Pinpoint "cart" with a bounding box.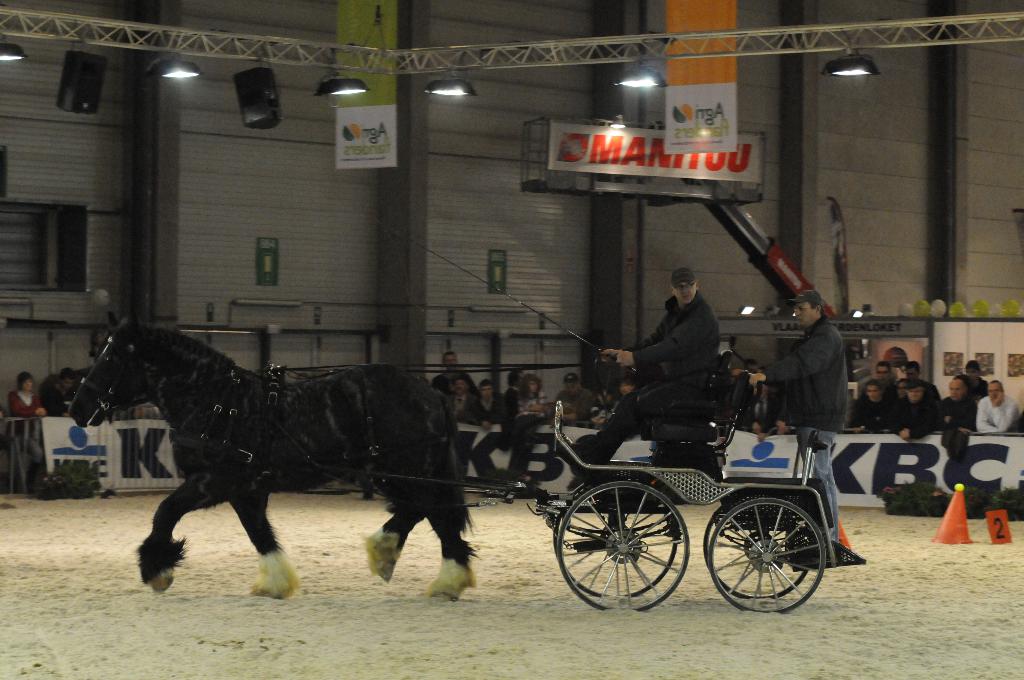
region(265, 350, 868, 613).
